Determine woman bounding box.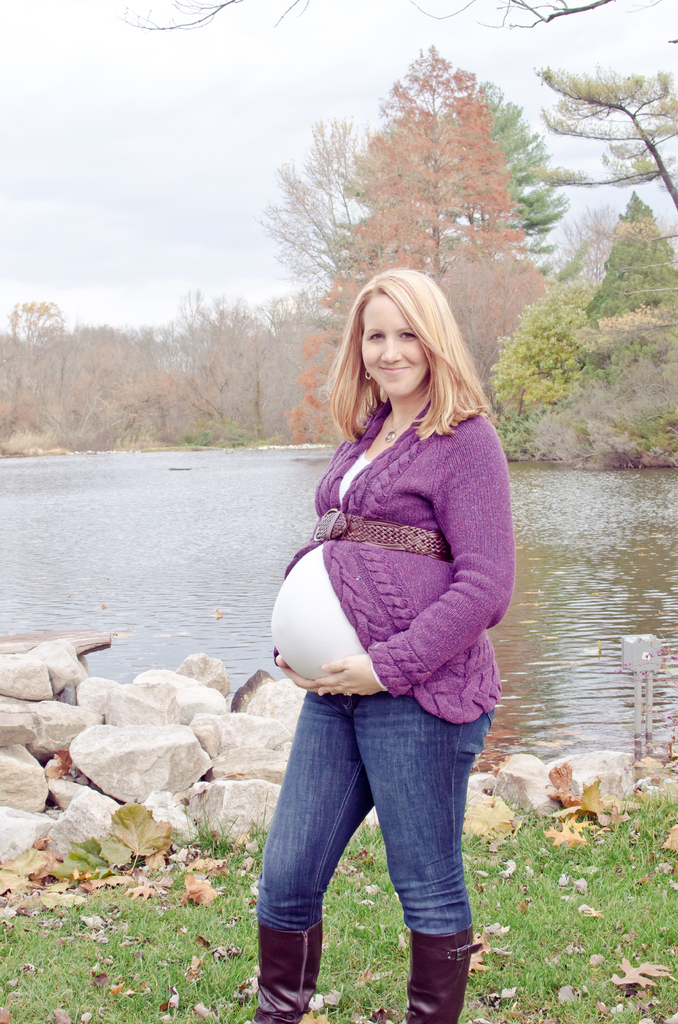
Determined: {"x1": 248, "y1": 262, "x2": 517, "y2": 1023}.
